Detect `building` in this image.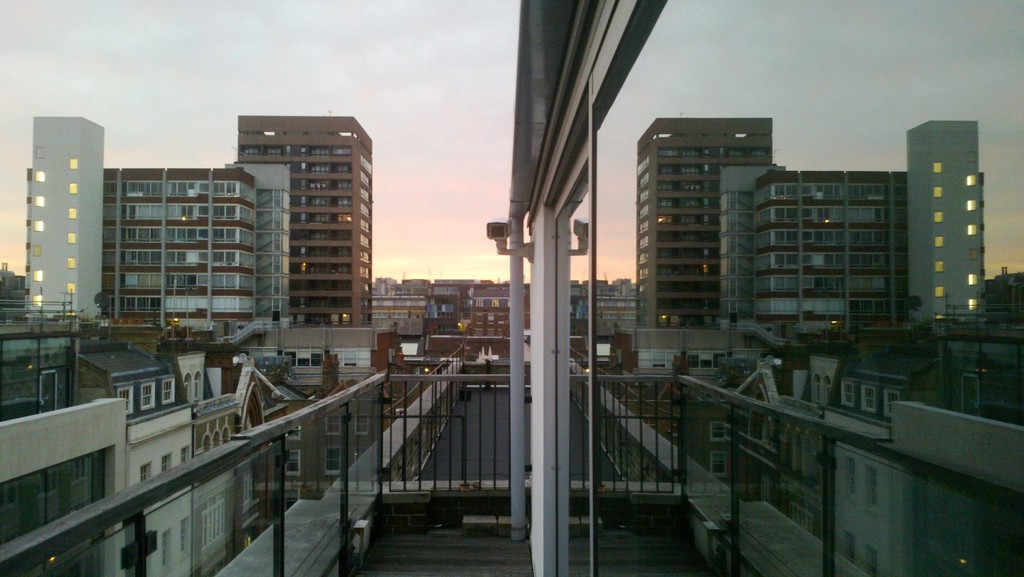
Detection: crop(239, 117, 372, 330).
